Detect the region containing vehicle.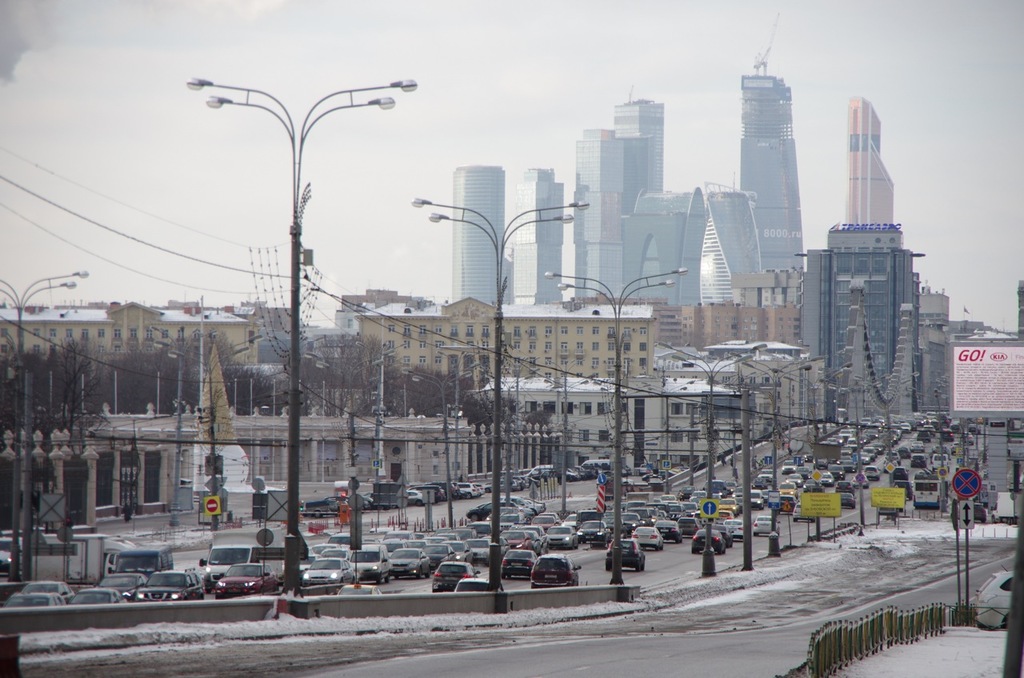
box(129, 571, 206, 601).
